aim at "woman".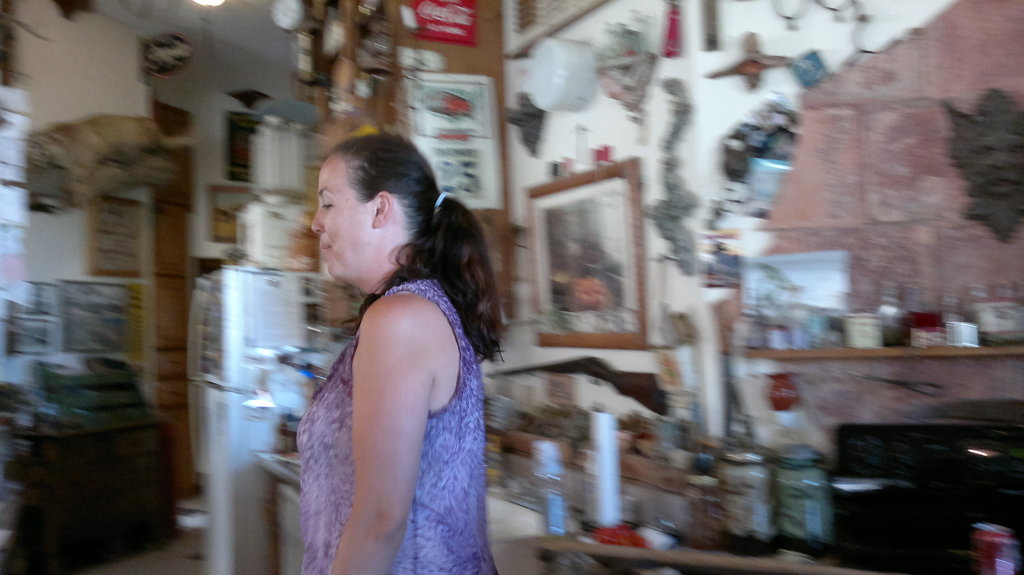
Aimed at <box>257,129,508,574</box>.
